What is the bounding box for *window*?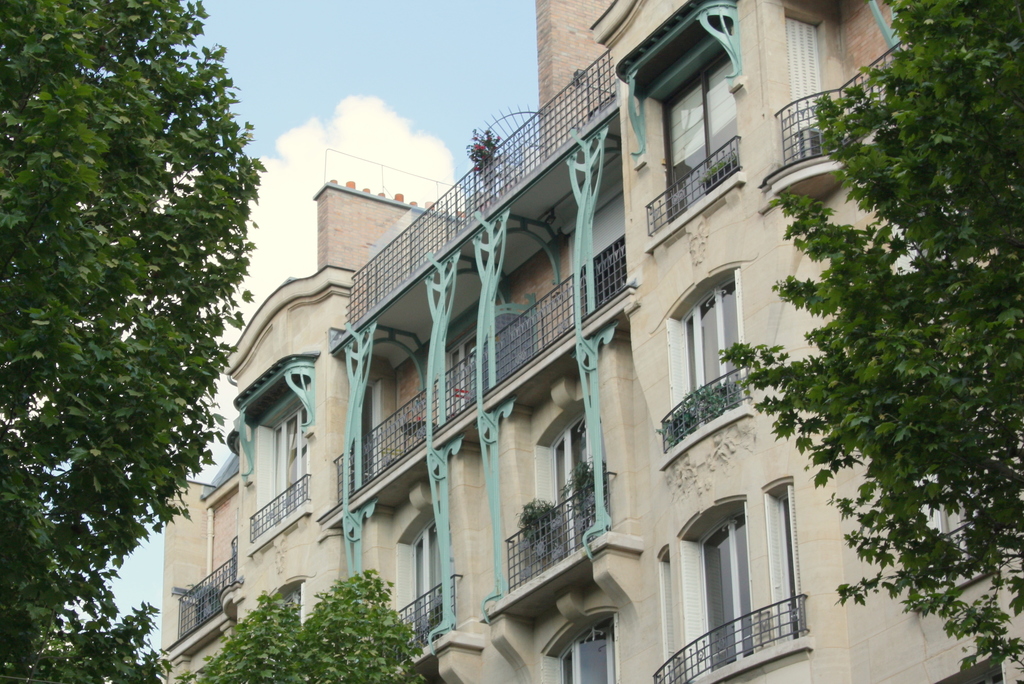
bbox=[278, 593, 303, 647].
